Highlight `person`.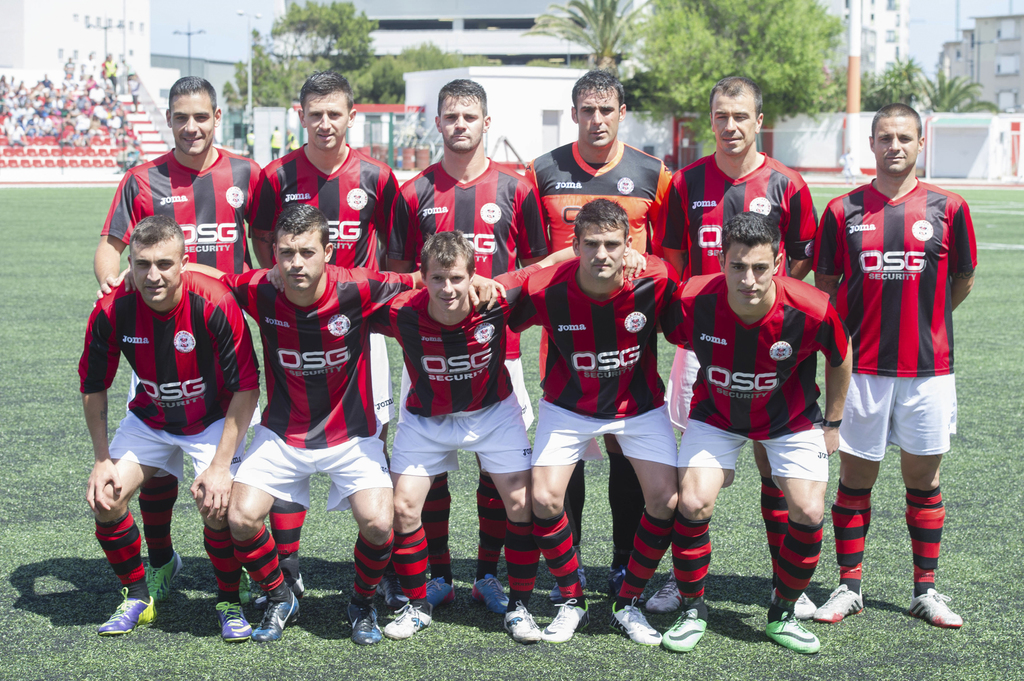
Highlighted region: pyautogui.locateOnScreen(245, 121, 296, 163).
